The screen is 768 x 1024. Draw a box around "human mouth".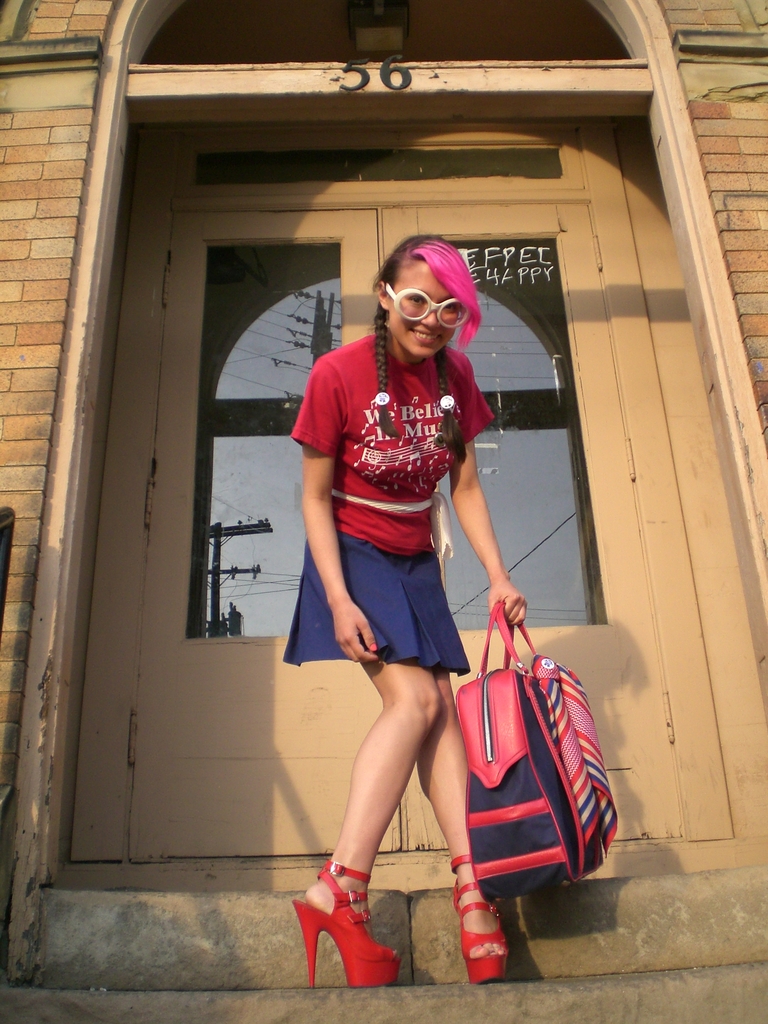
{"left": 407, "top": 326, "right": 444, "bottom": 344}.
